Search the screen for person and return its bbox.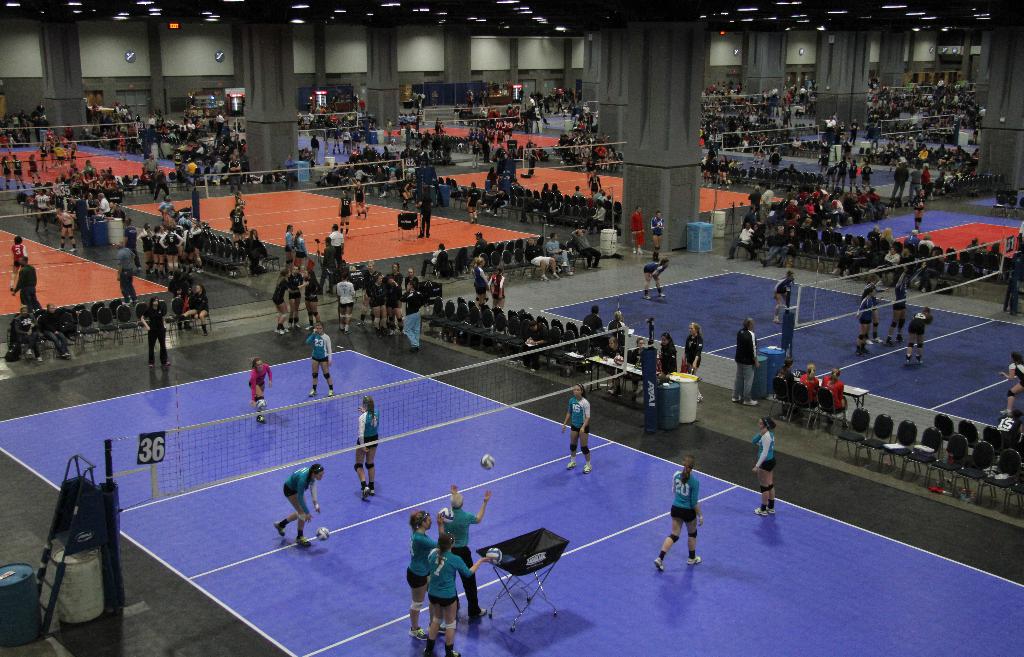
Found: bbox=(56, 206, 78, 250).
